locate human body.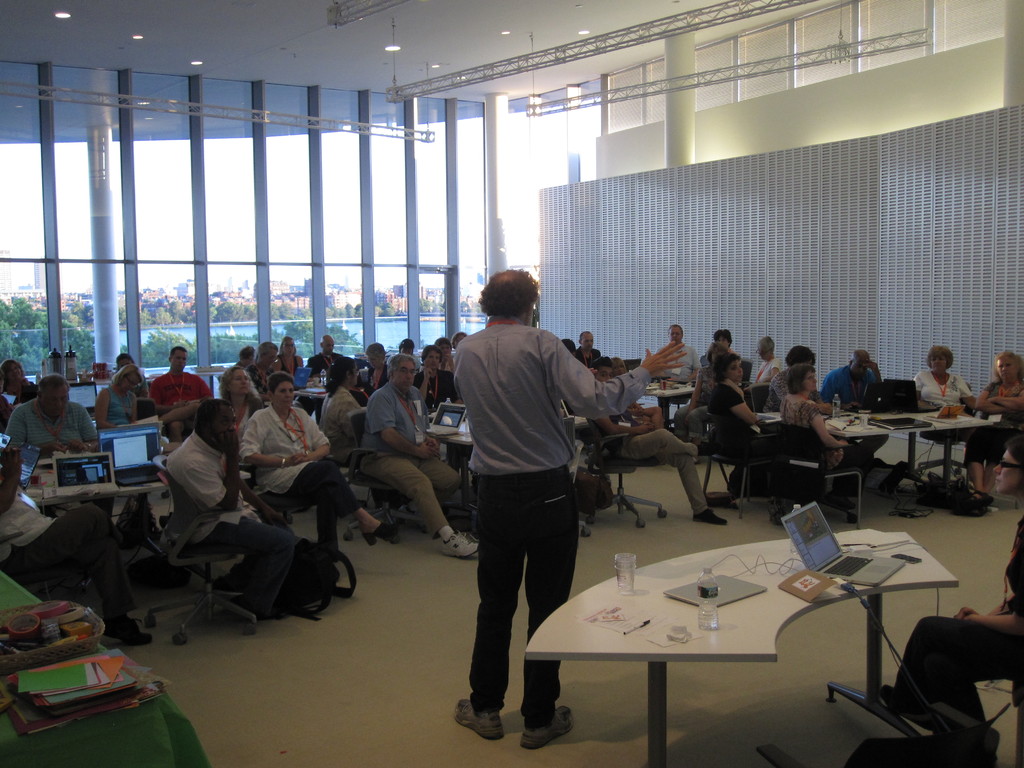
Bounding box: {"left": 892, "top": 434, "right": 1023, "bottom": 719}.
